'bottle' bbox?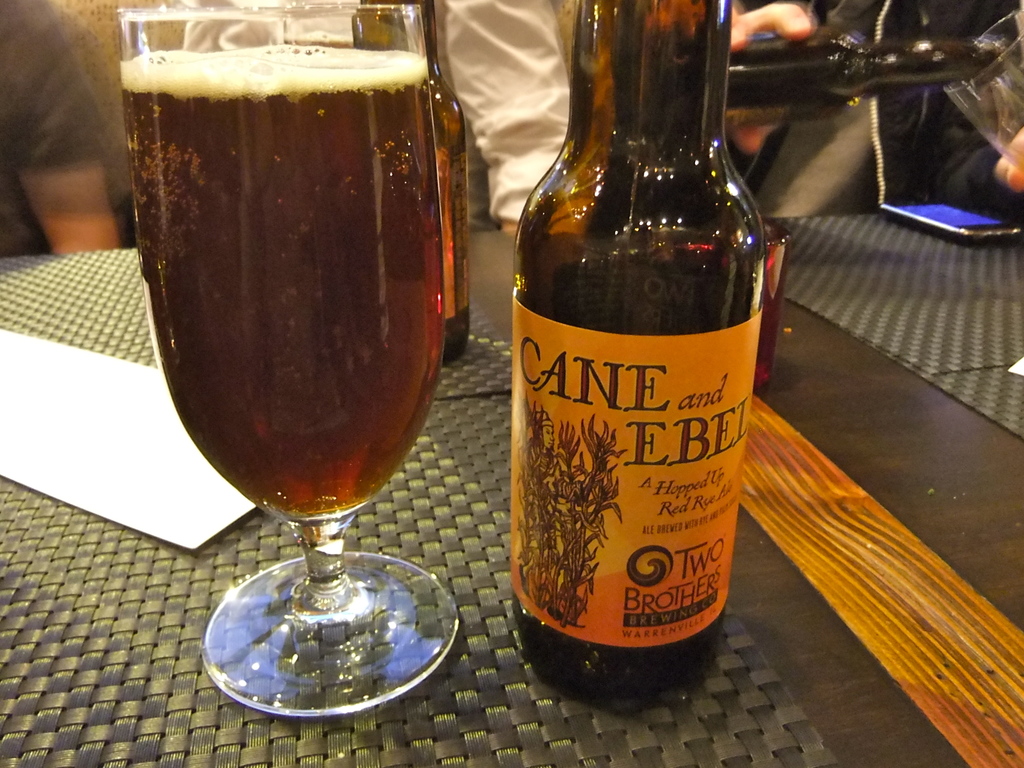
left=729, top=28, right=1016, bottom=110
